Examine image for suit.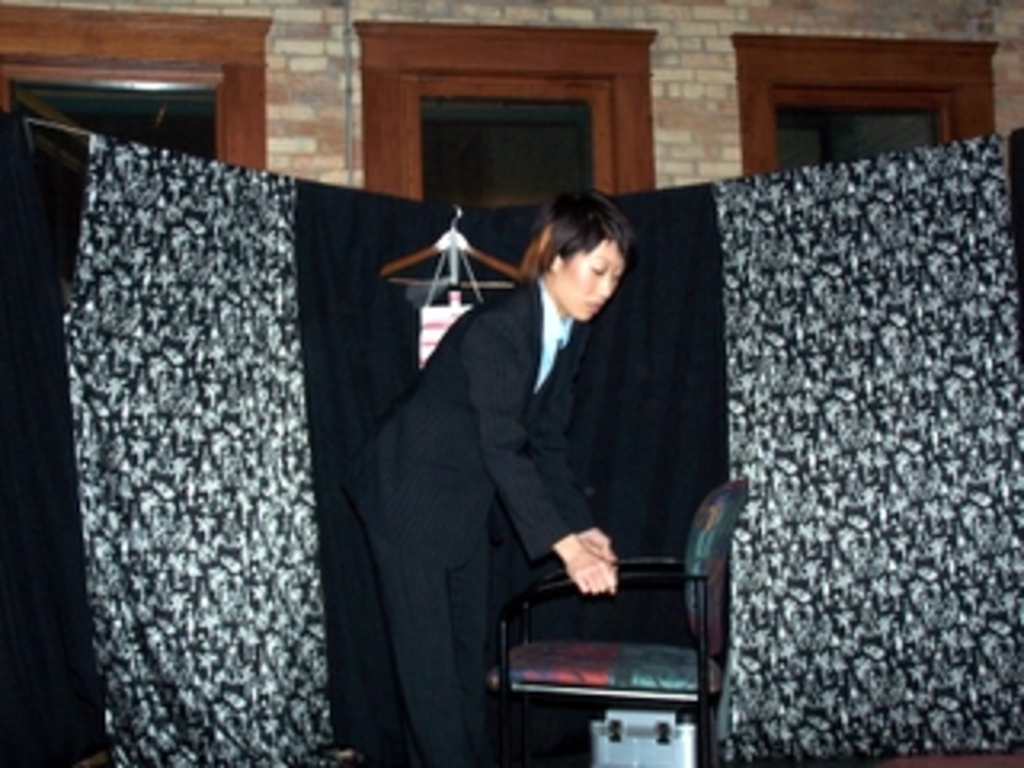
Examination result: x1=314, y1=138, x2=701, y2=758.
